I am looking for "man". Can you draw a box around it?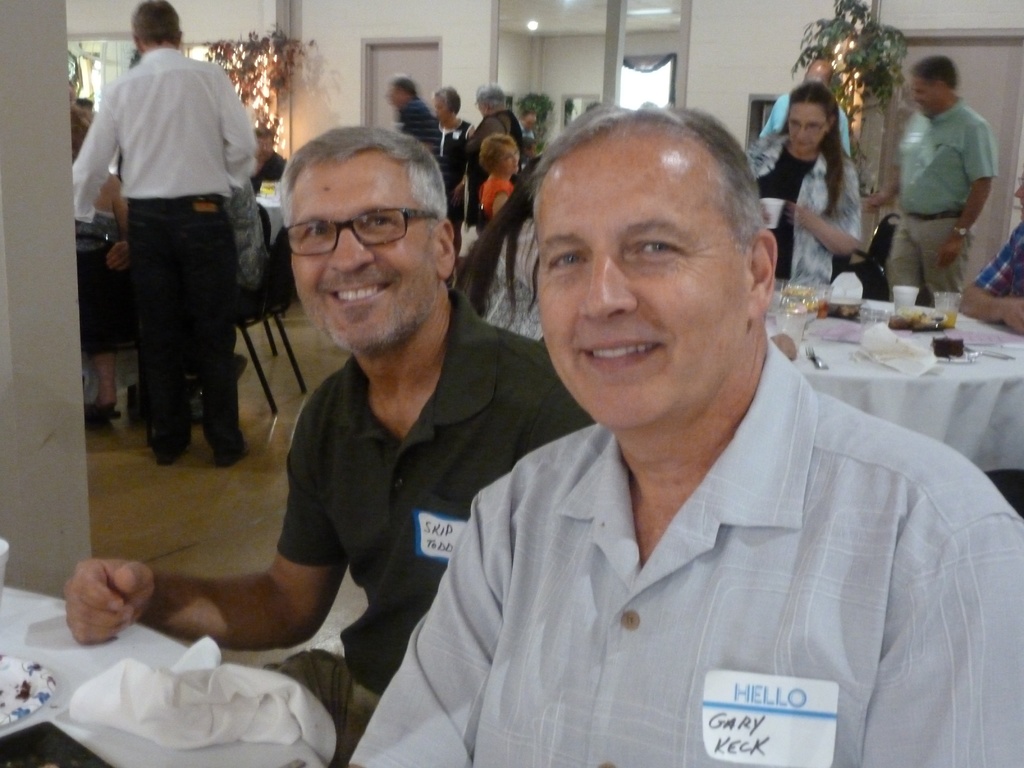
Sure, the bounding box is 390/77/436/159.
